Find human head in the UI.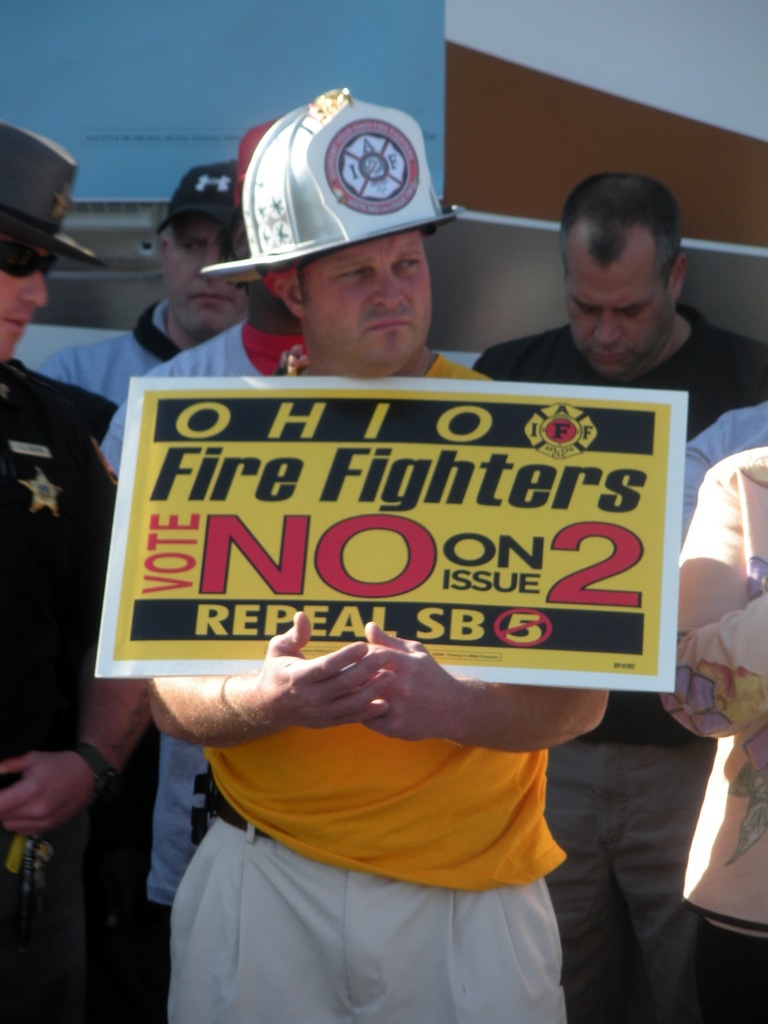
UI element at region(282, 228, 433, 373).
